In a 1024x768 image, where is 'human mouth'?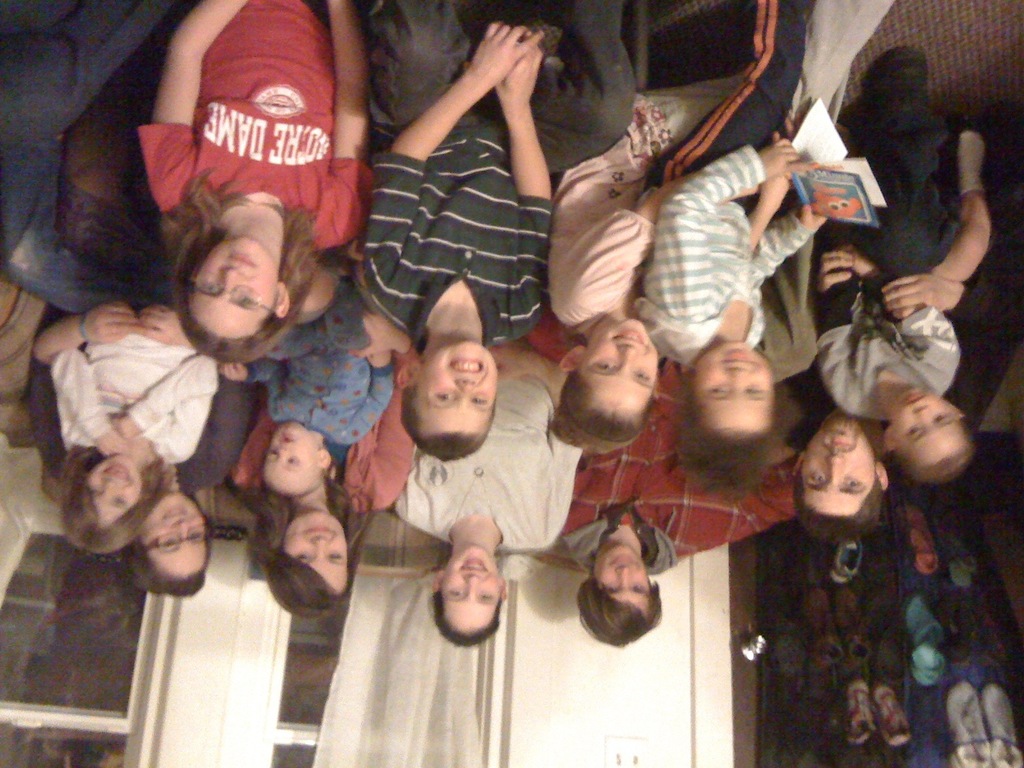
<box>451,356,484,374</box>.
